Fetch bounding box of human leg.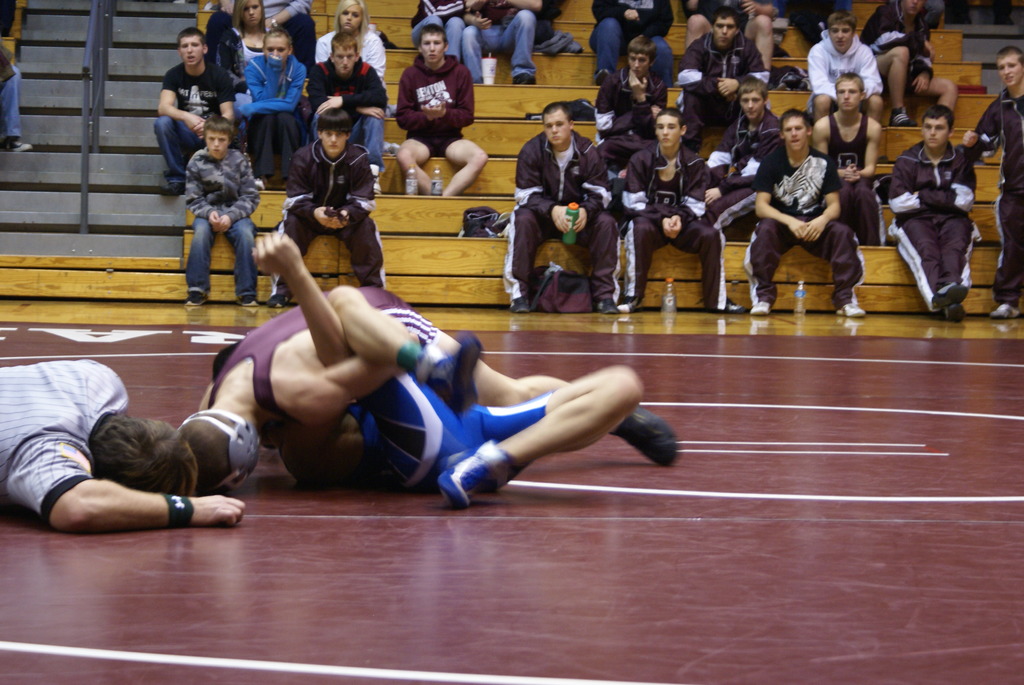
Bbox: Rect(0, 63, 34, 159).
